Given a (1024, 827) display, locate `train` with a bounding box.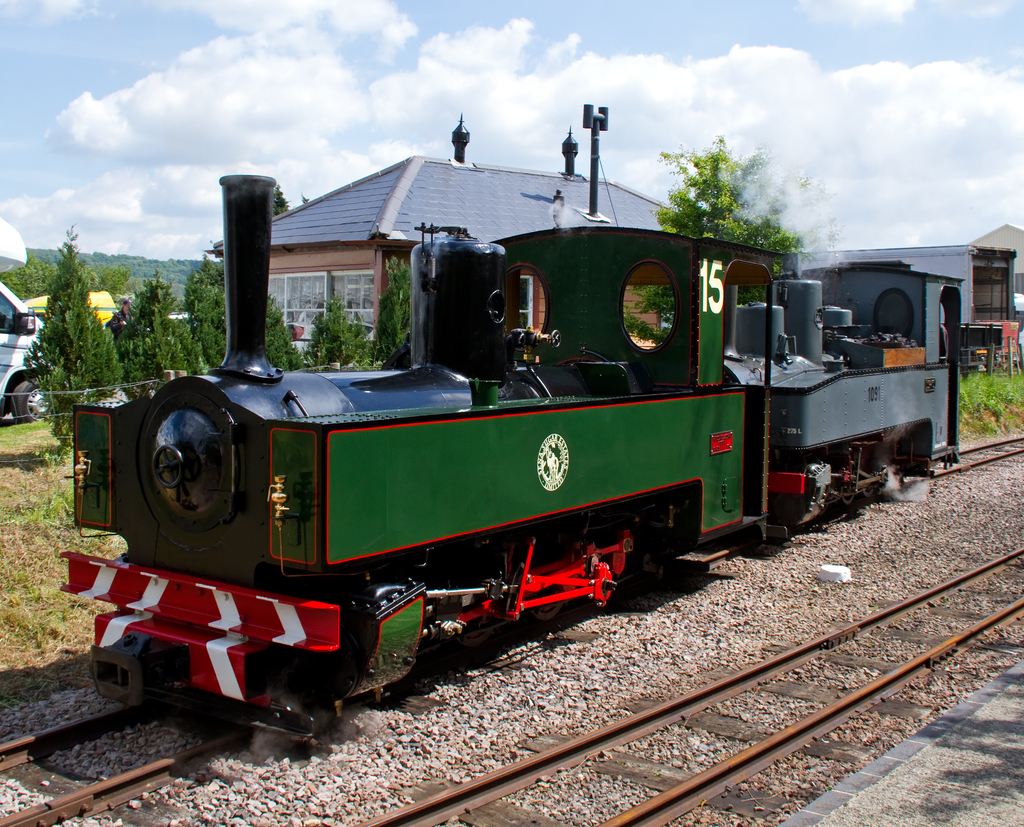
Located: bbox(53, 167, 962, 737).
